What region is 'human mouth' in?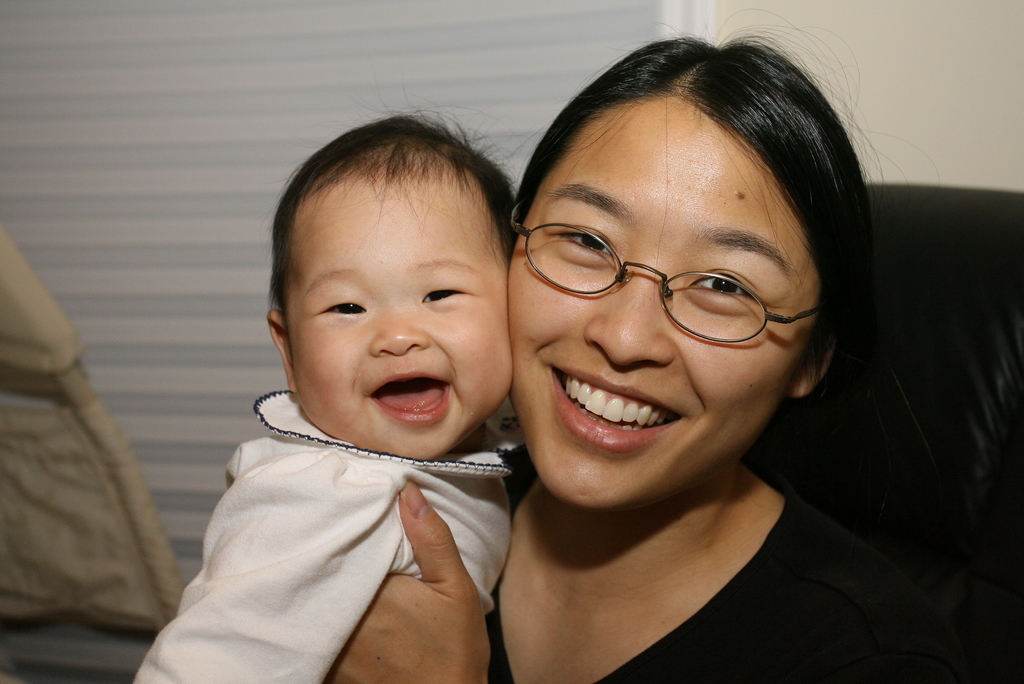
bbox(546, 361, 685, 450).
